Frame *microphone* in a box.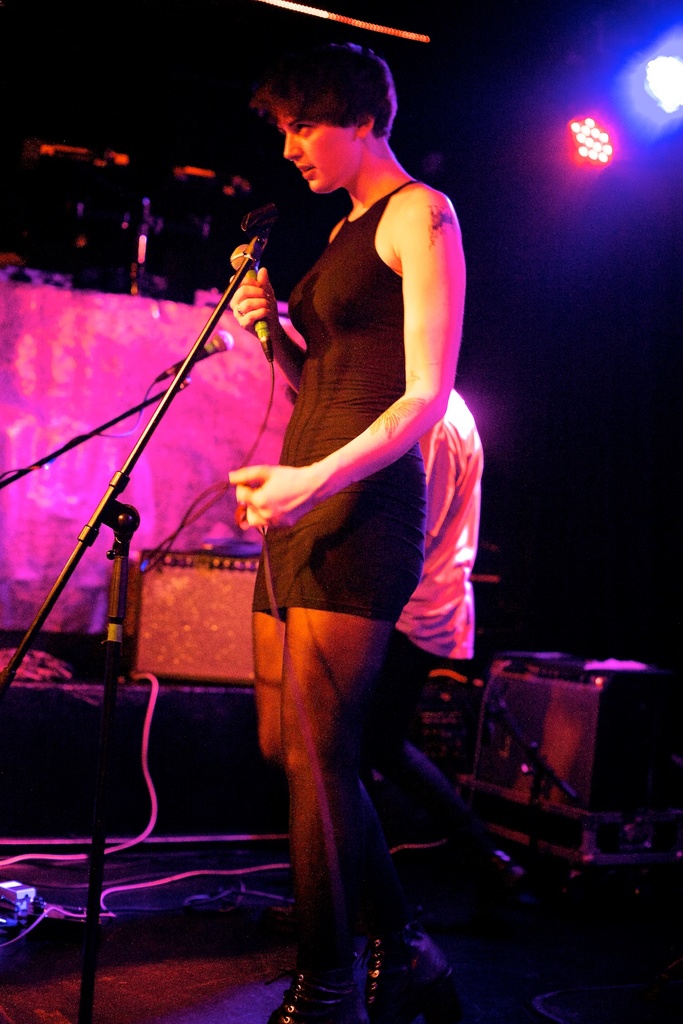
{"x1": 141, "y1": 328, "x2": 244, "y2": 386}.
